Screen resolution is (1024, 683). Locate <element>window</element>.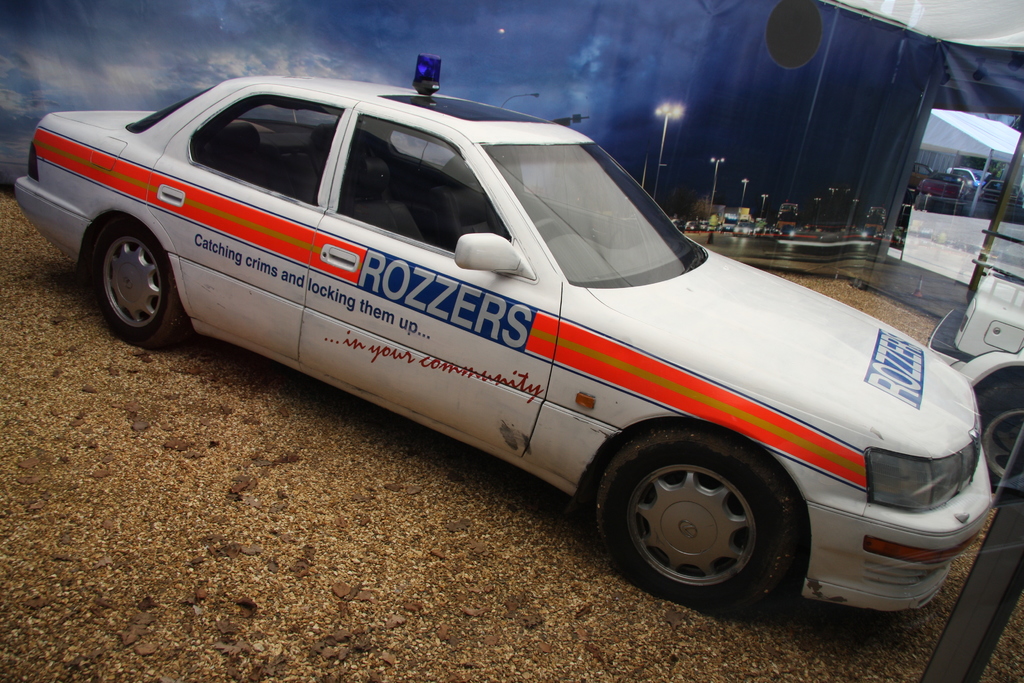
[178,89,339,215].
